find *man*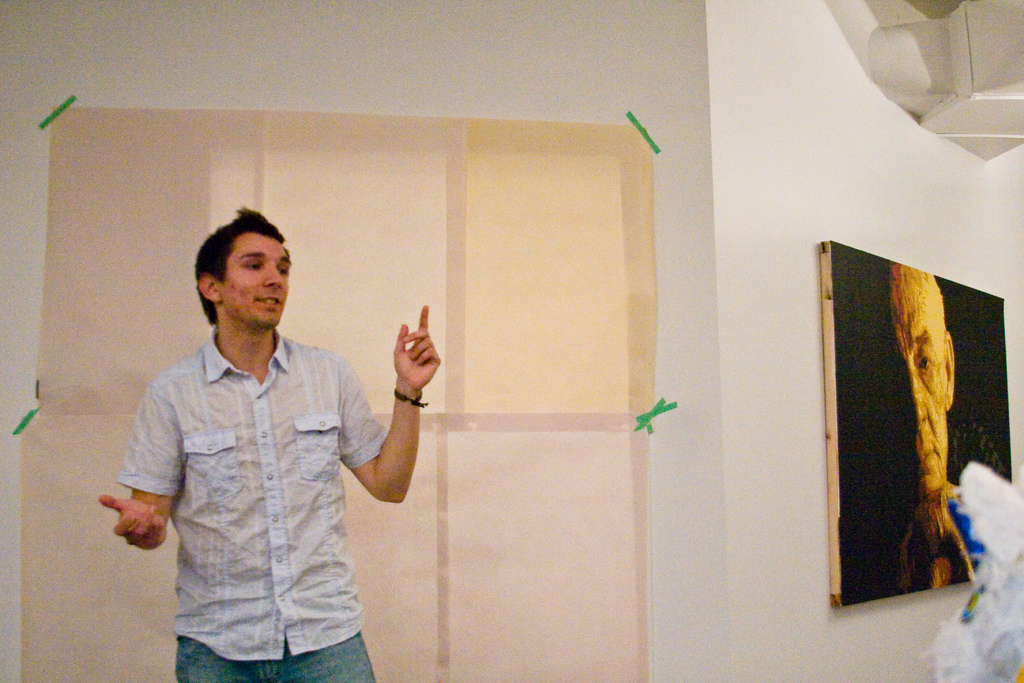
<region>91, 202, 444, 682</region>
